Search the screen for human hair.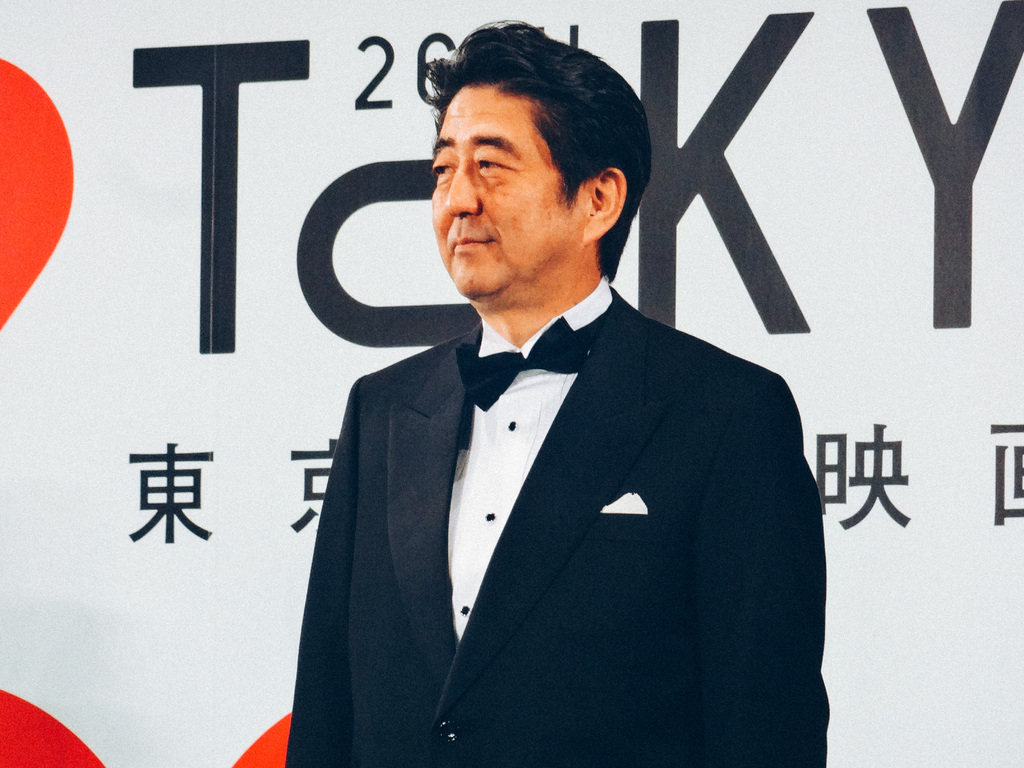
Found at {"left": 403, "top": 36, "right": 627, "bottom": 241}.
